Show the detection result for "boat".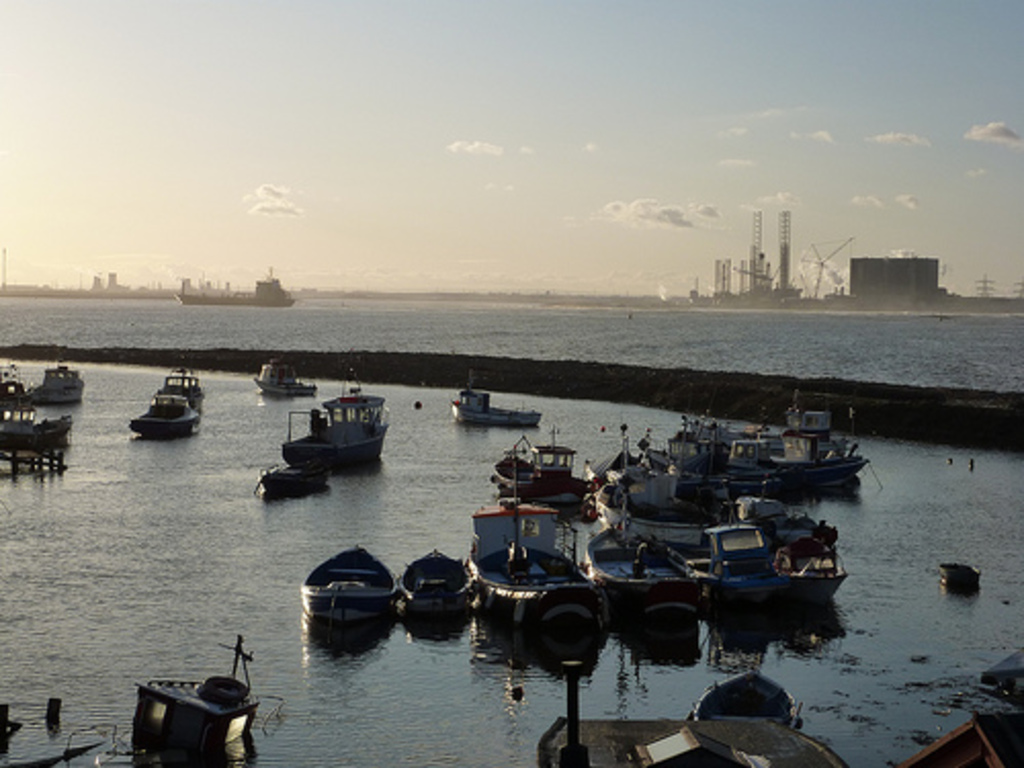
<box>446,365,545,422</box>.
